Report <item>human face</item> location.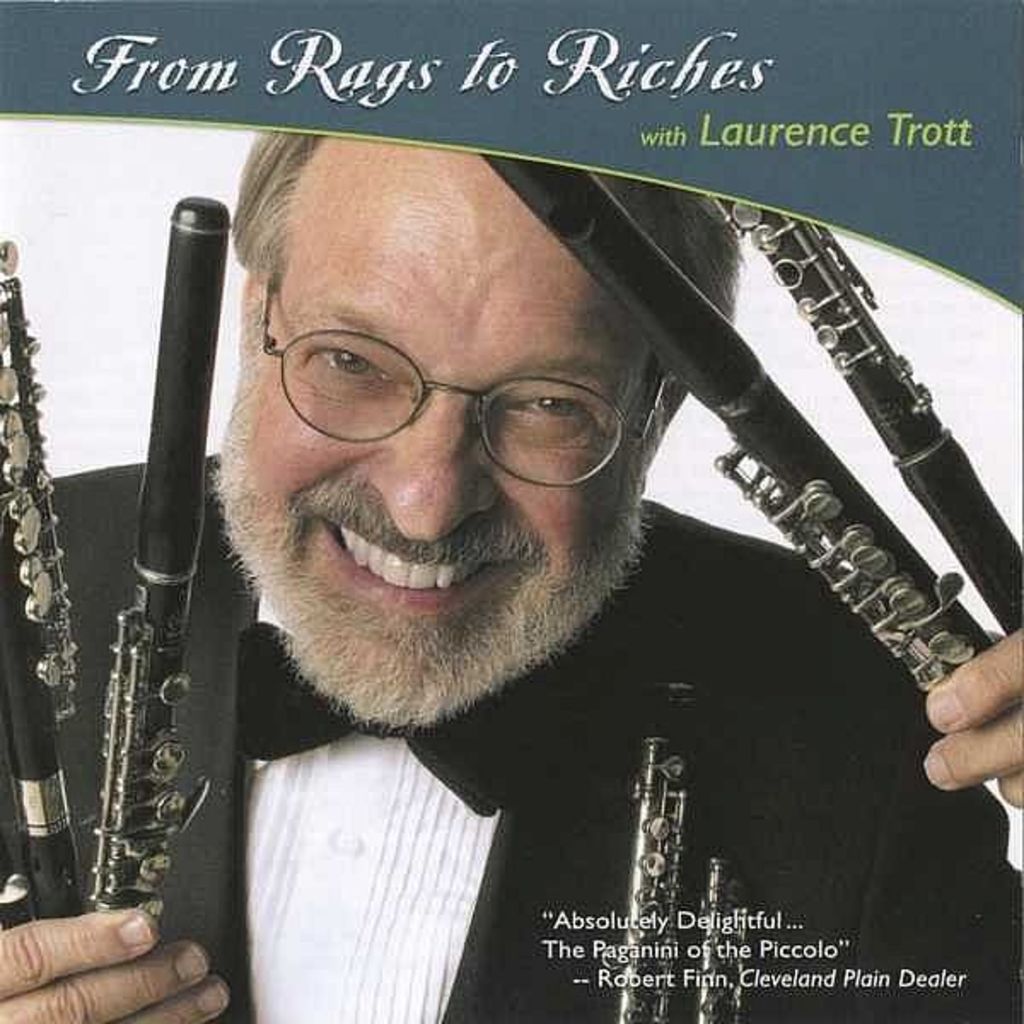
Report: [220,137,654,674].
